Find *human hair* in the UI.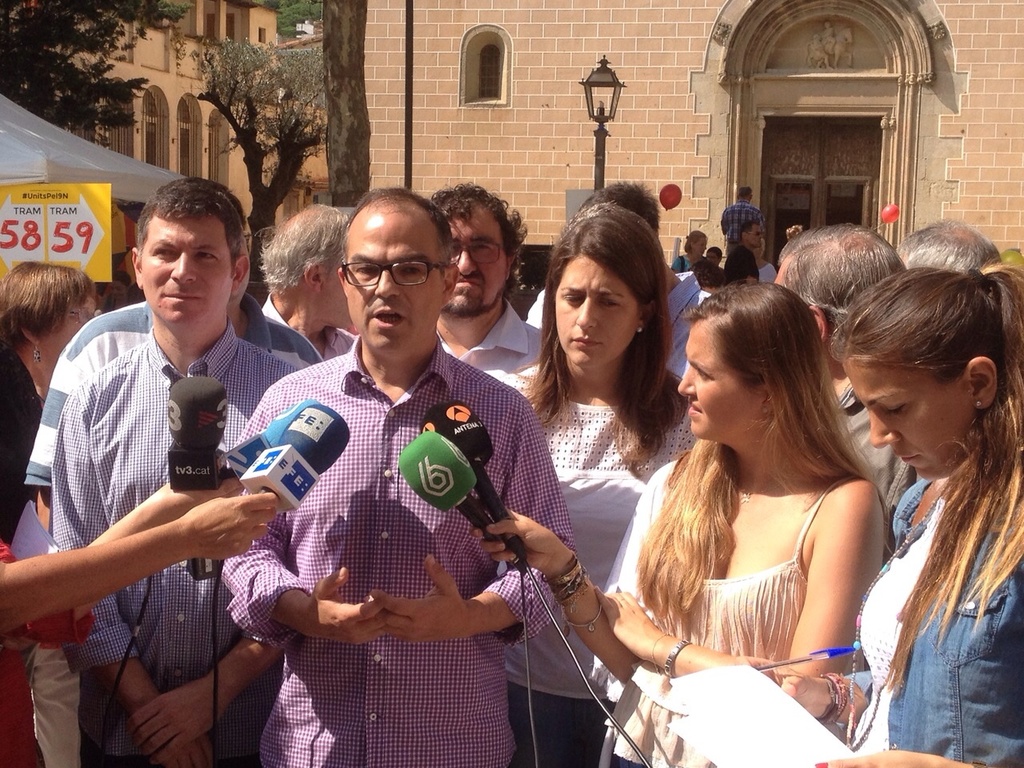
UI element at (left=129, top=175, right=250, bottom=254).
